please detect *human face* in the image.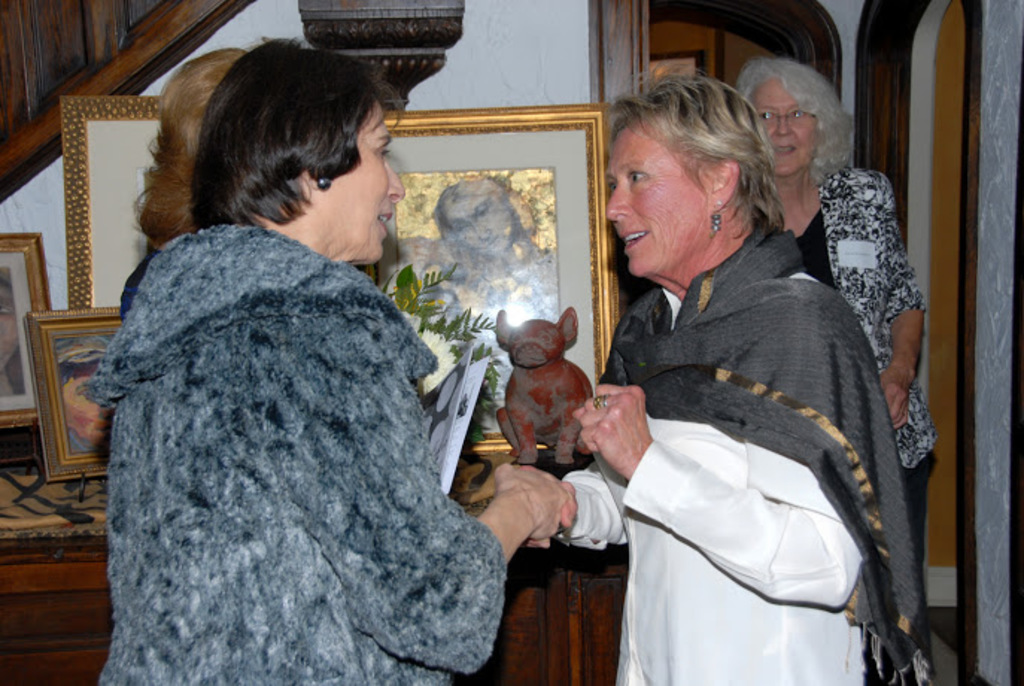
{"x1": 732, "y1": 78, "x2": 832, "y2": 169}.
